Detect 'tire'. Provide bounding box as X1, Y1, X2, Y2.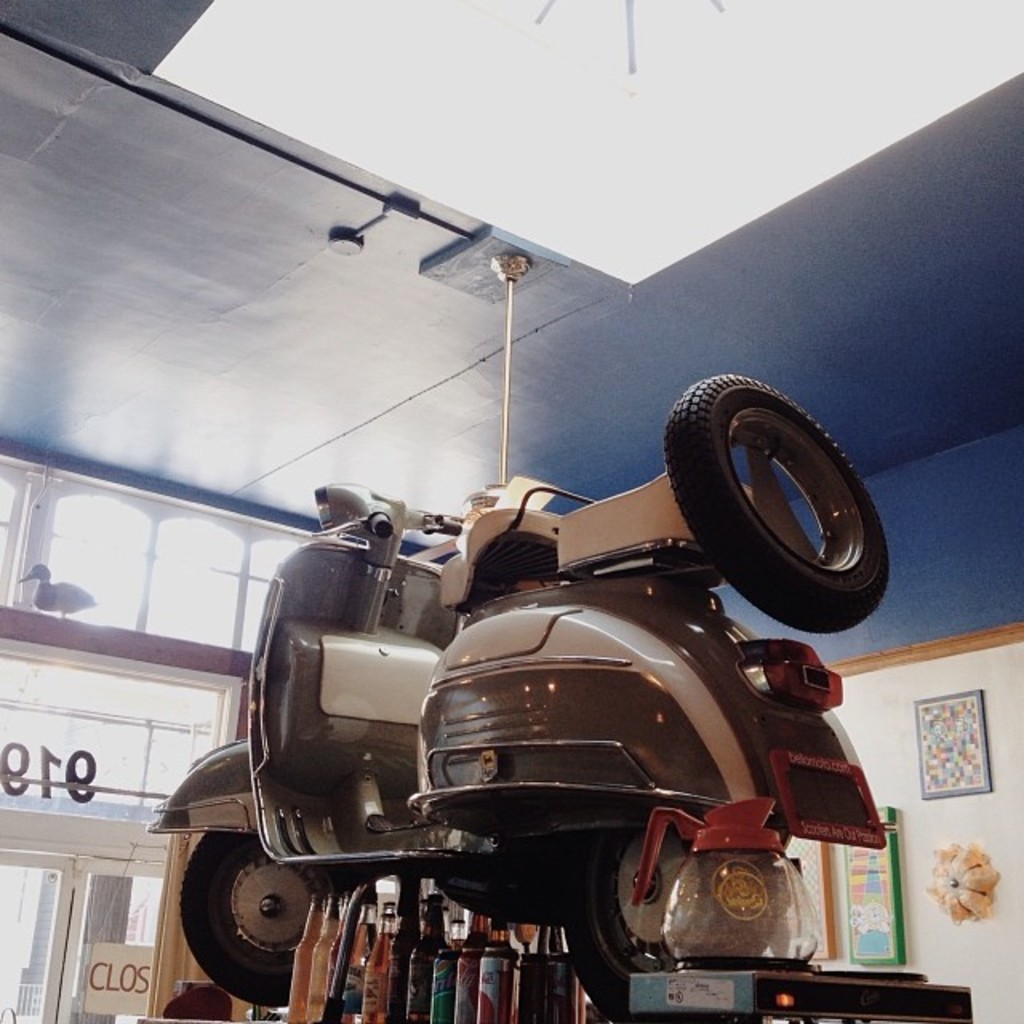
558, 834, 776, 1022.
